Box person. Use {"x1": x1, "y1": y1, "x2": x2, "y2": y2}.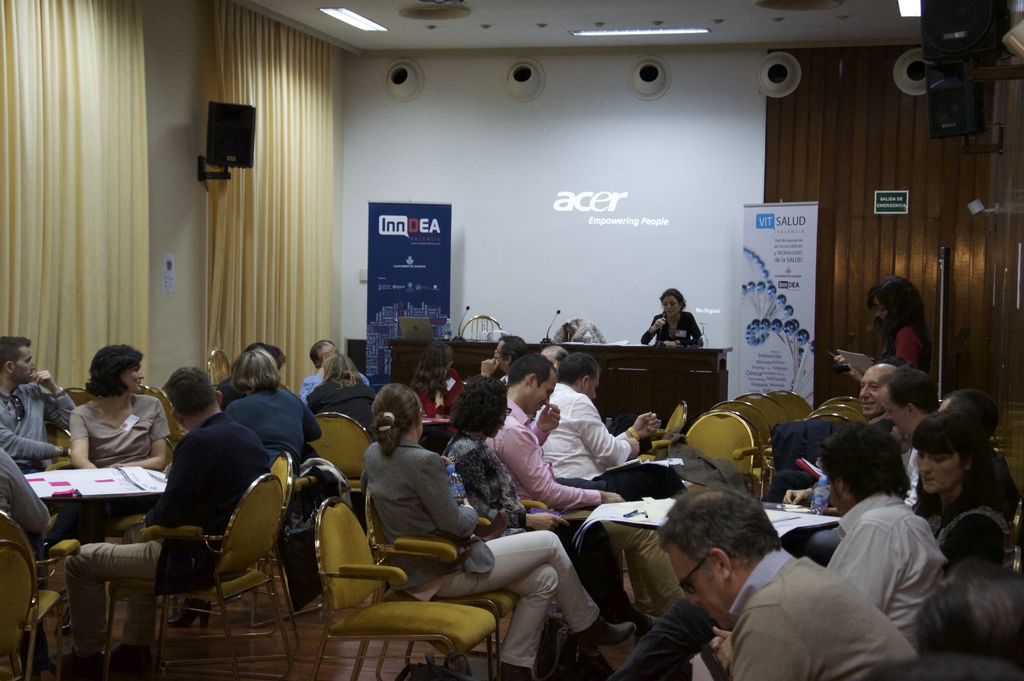
{"x1": 765, "y1": 361, "x2": 902, "y2": 508}.
